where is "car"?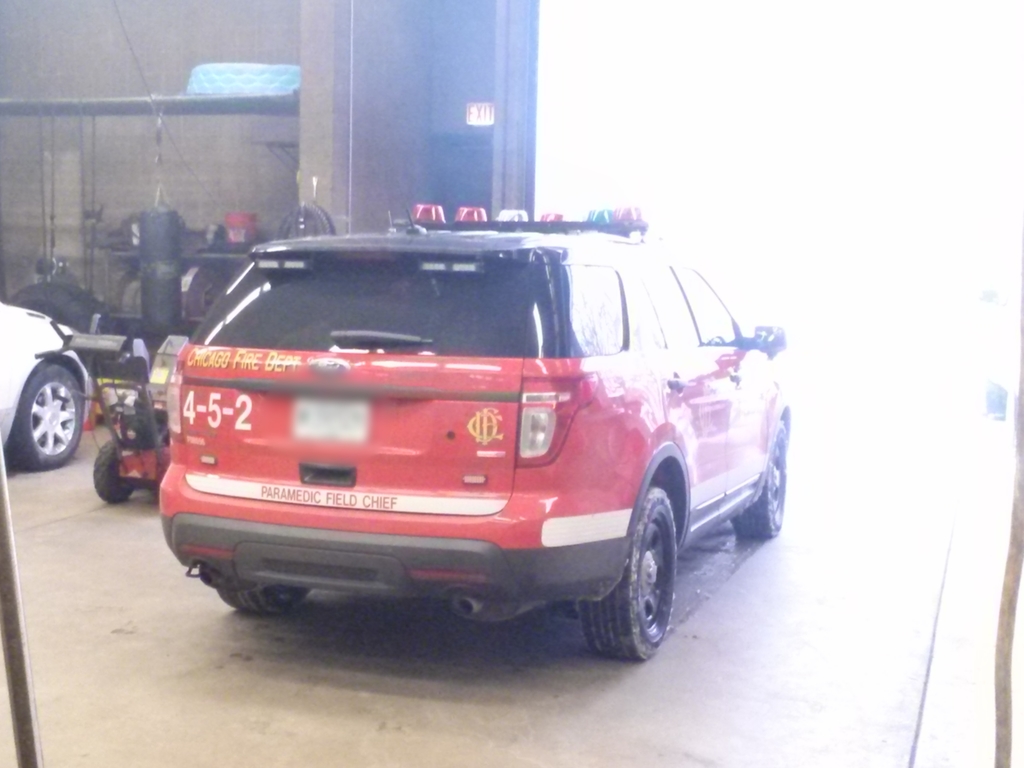
<region>161, 202, 790, 664</region>.
